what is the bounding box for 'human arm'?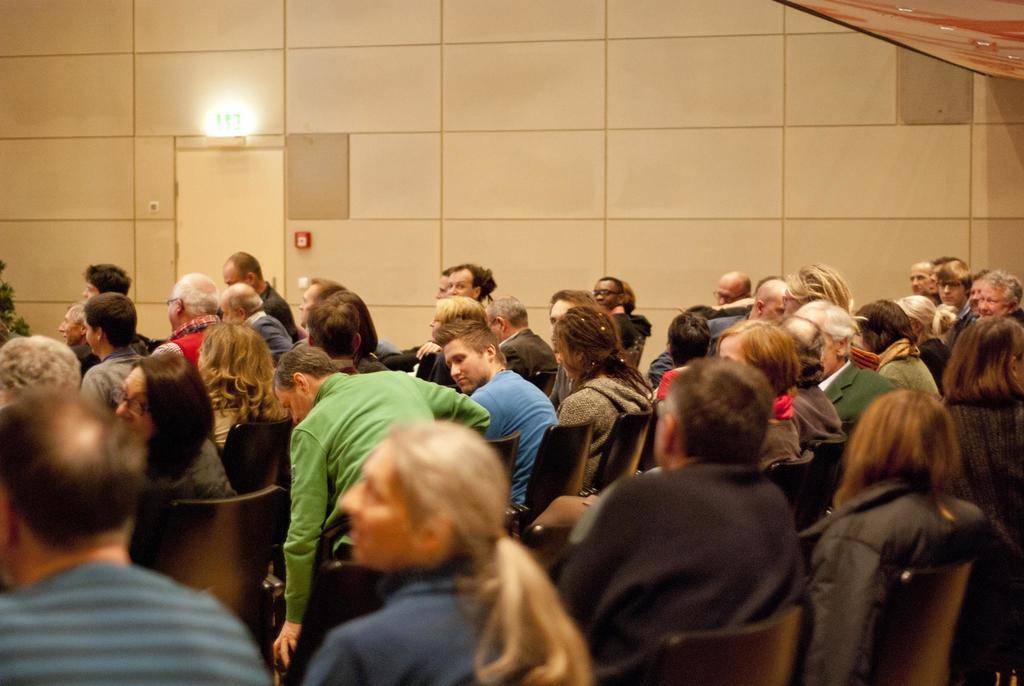
806, 541, 891, 685.
